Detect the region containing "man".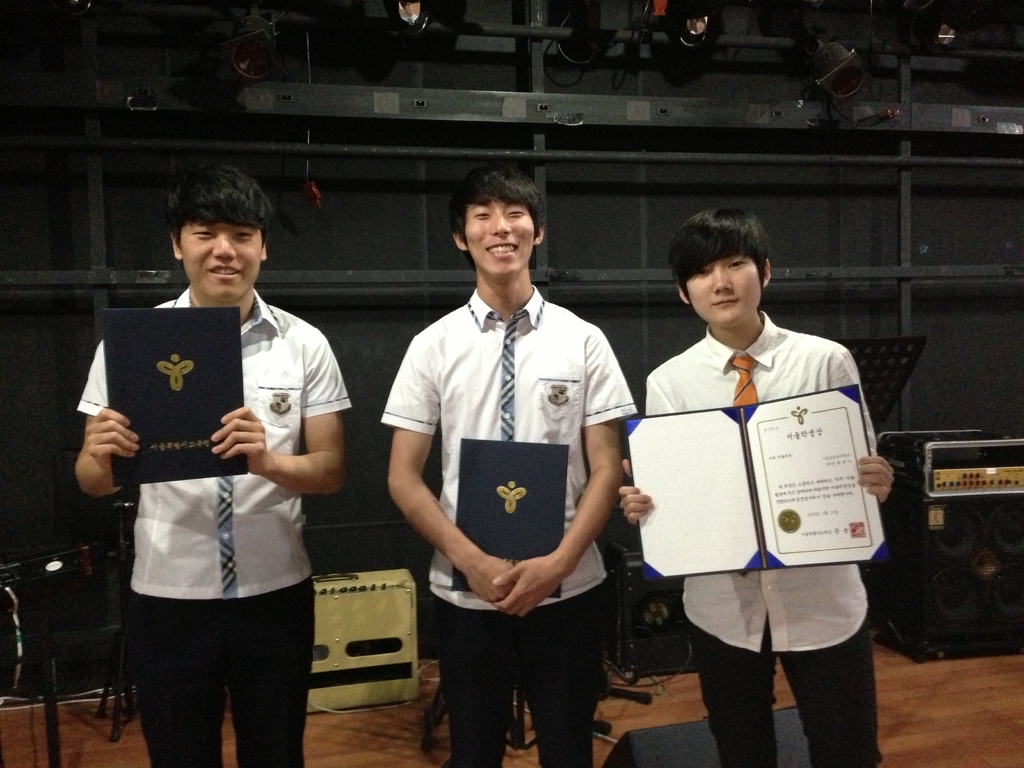
[x1=87, y1=190, x2=330, y2=767].
